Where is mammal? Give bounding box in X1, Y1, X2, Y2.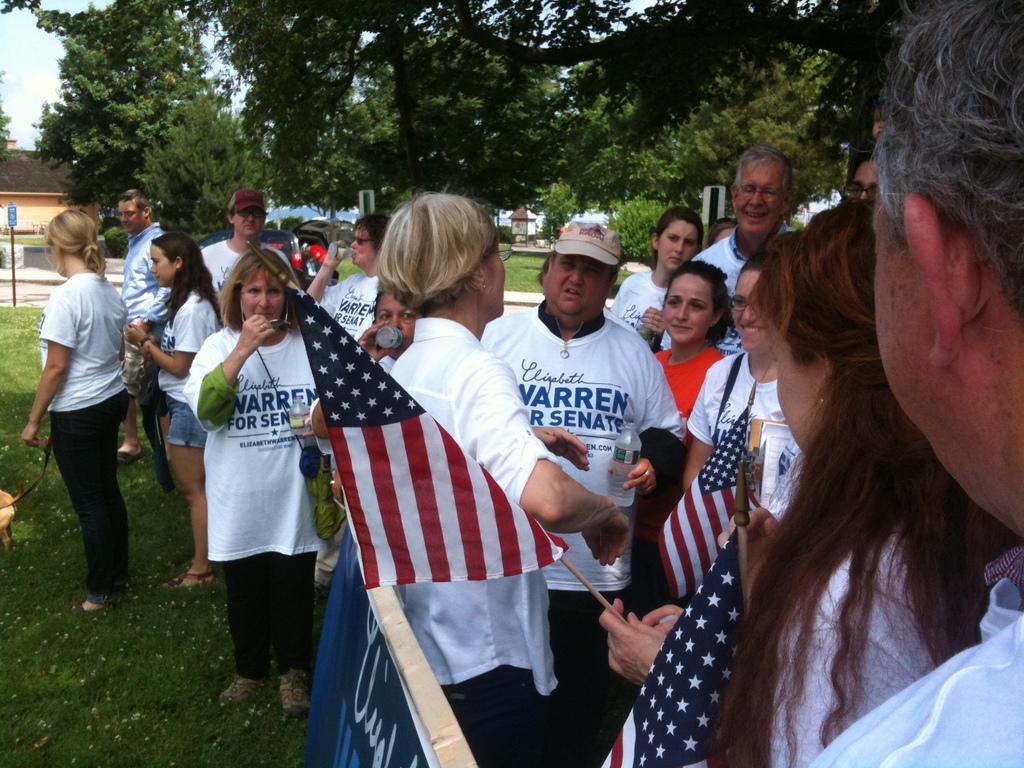
803, 0, 1023, 767.
